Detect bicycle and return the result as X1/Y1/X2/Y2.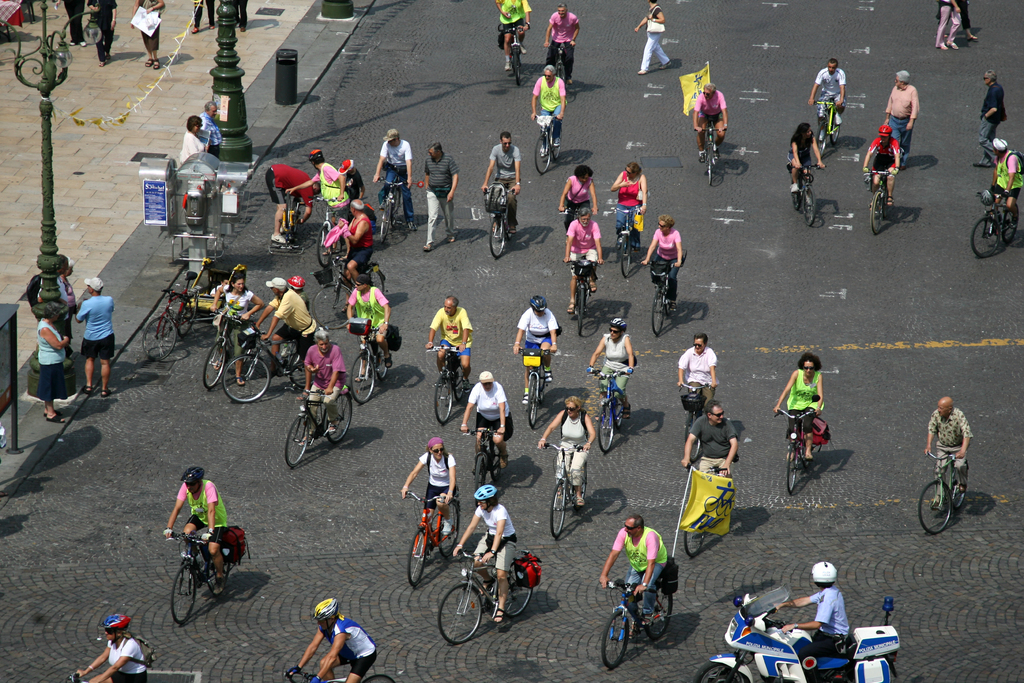
68/673/92/682.
